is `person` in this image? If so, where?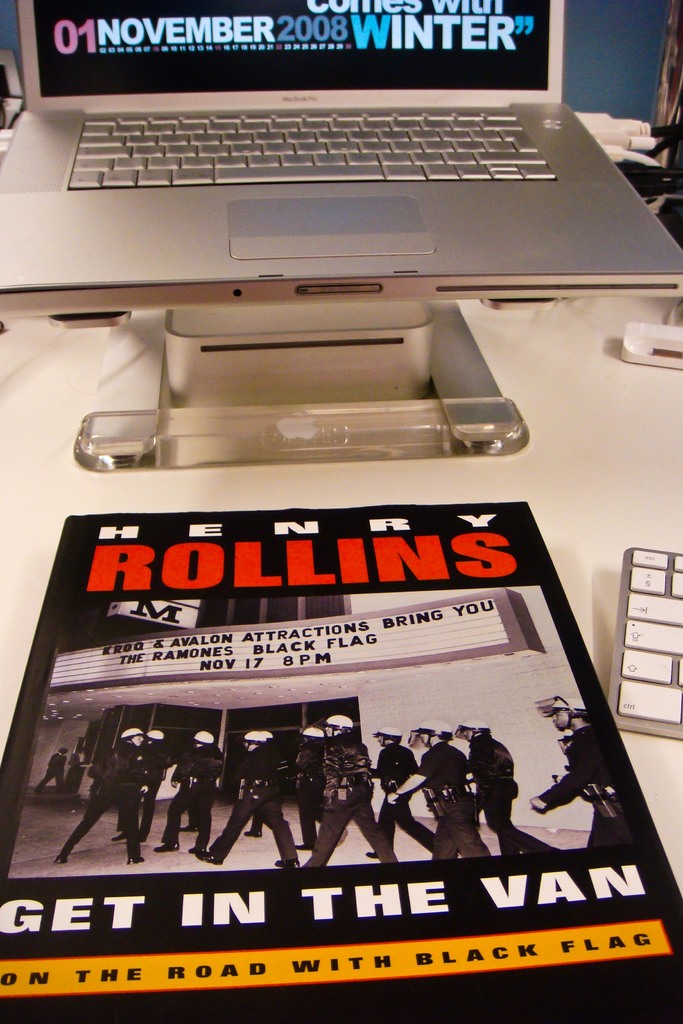
Yes, at 190:728:297:867.
